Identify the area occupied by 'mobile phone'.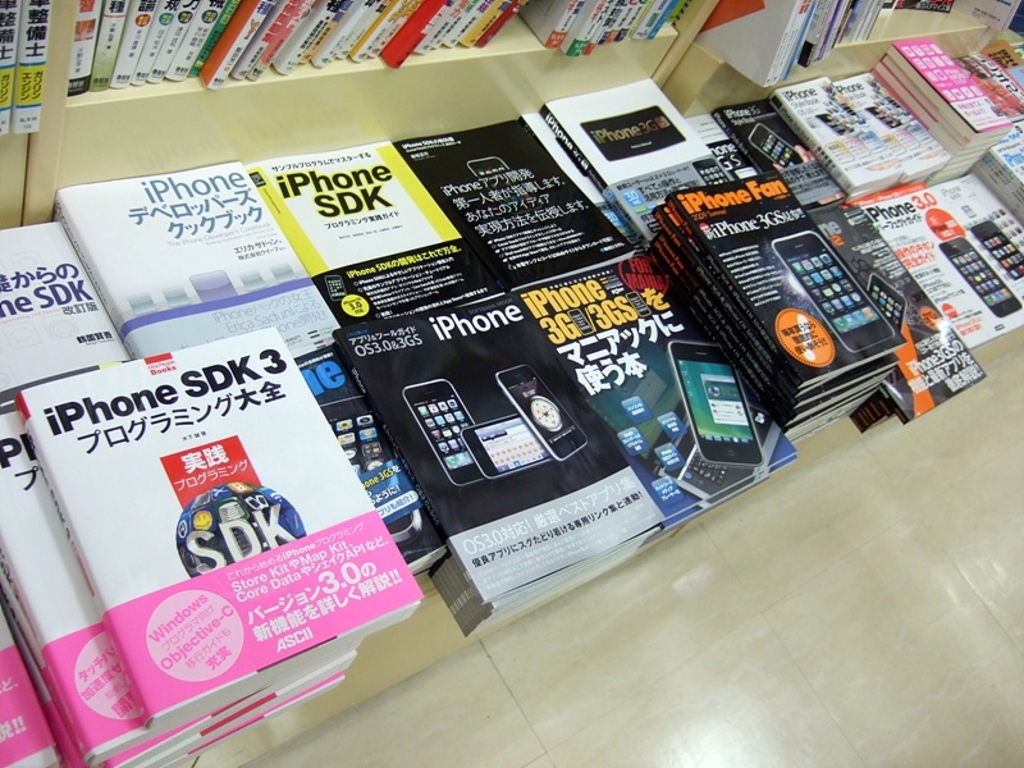
Area: box=[239, 490, 262, 507].
